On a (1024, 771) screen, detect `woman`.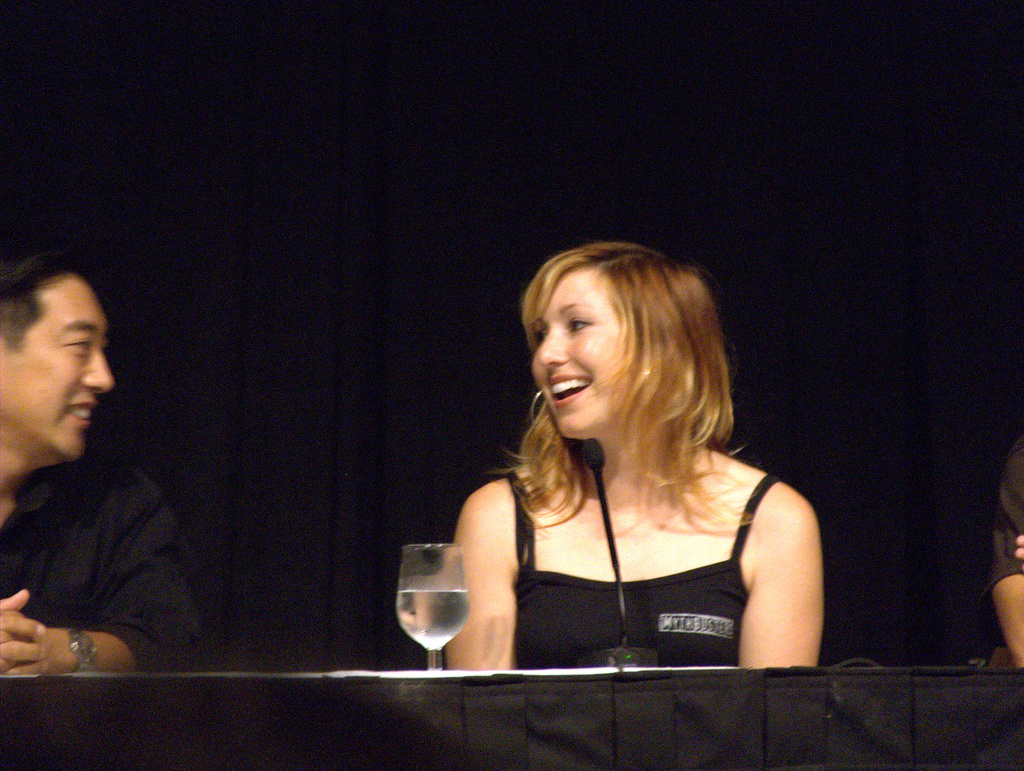
{"left": 440, "top": 238, "right": 826, "bottom": 668}.
